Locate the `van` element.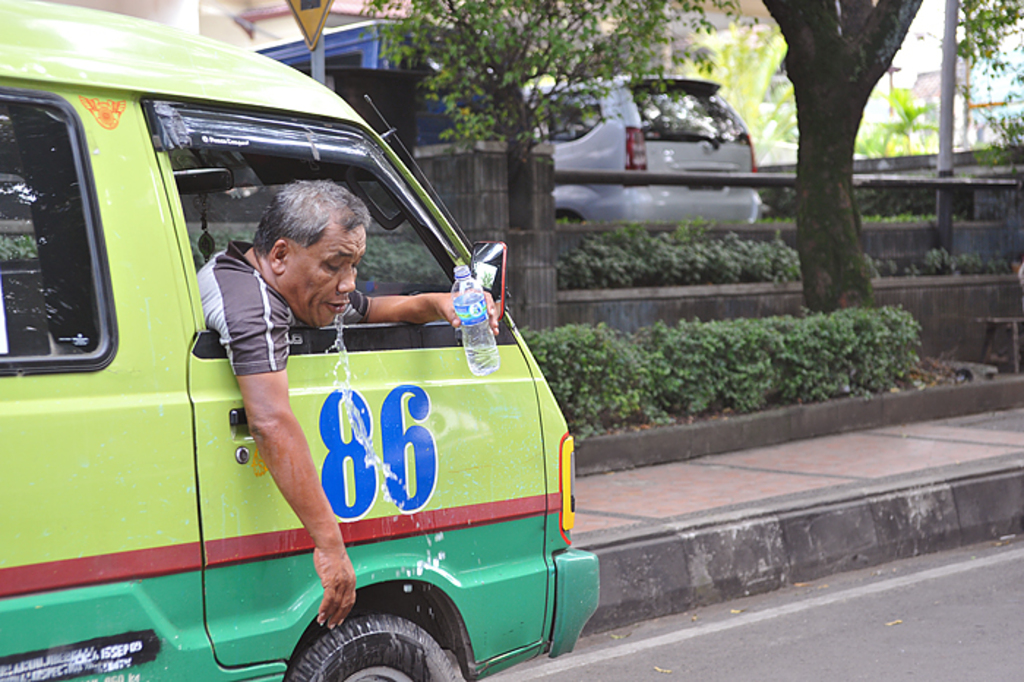
Element bbox: bbox=[0, 0, 603, 681].
